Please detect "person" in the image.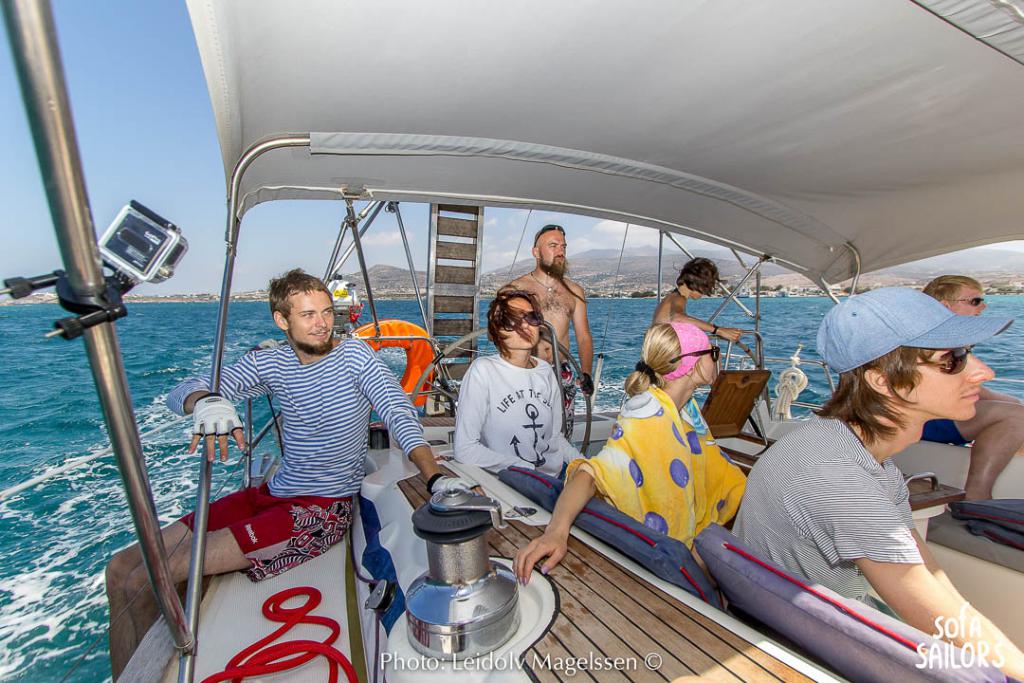
720,280,1023,682.
